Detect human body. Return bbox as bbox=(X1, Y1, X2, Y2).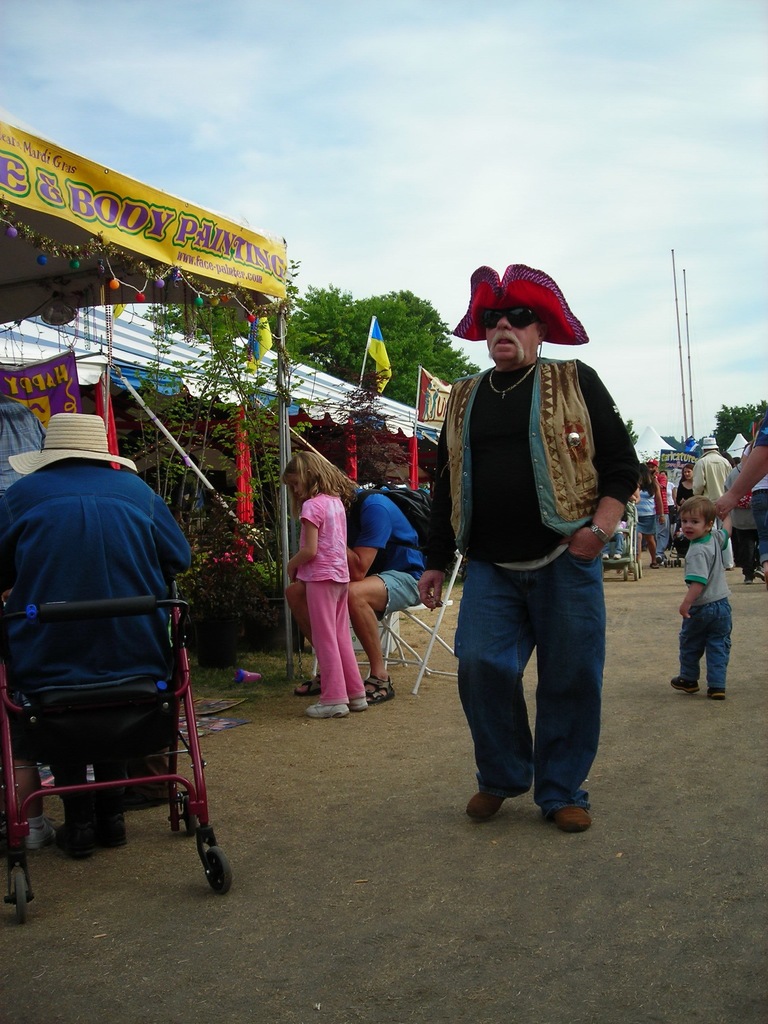
bbox=(287, 491, 426, 708).
